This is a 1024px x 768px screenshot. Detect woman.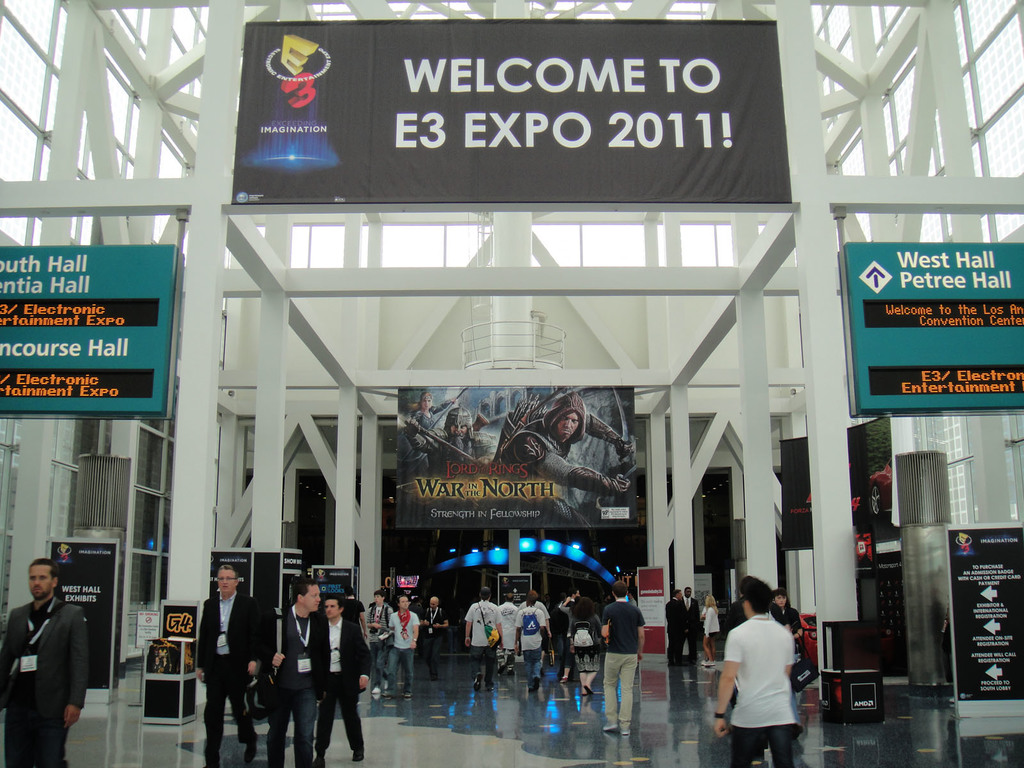
<region>705, 596, 719, 666</region>.
